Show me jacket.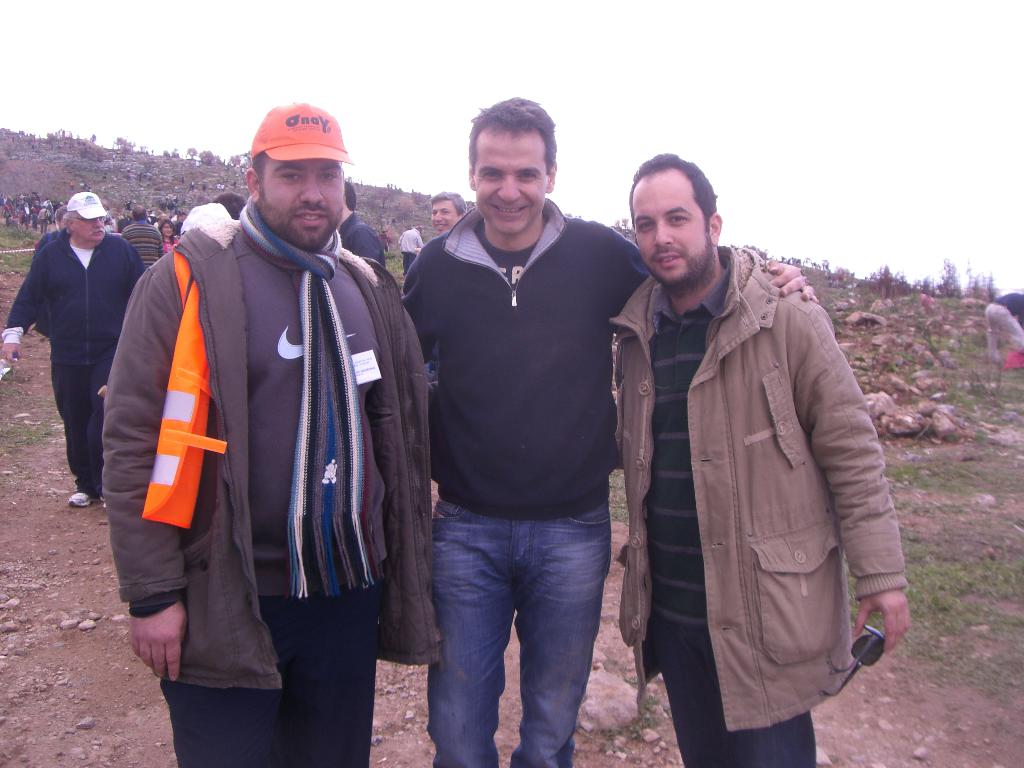
jacket is here: [x1=95, y1=198, x2=445, y2=700].
